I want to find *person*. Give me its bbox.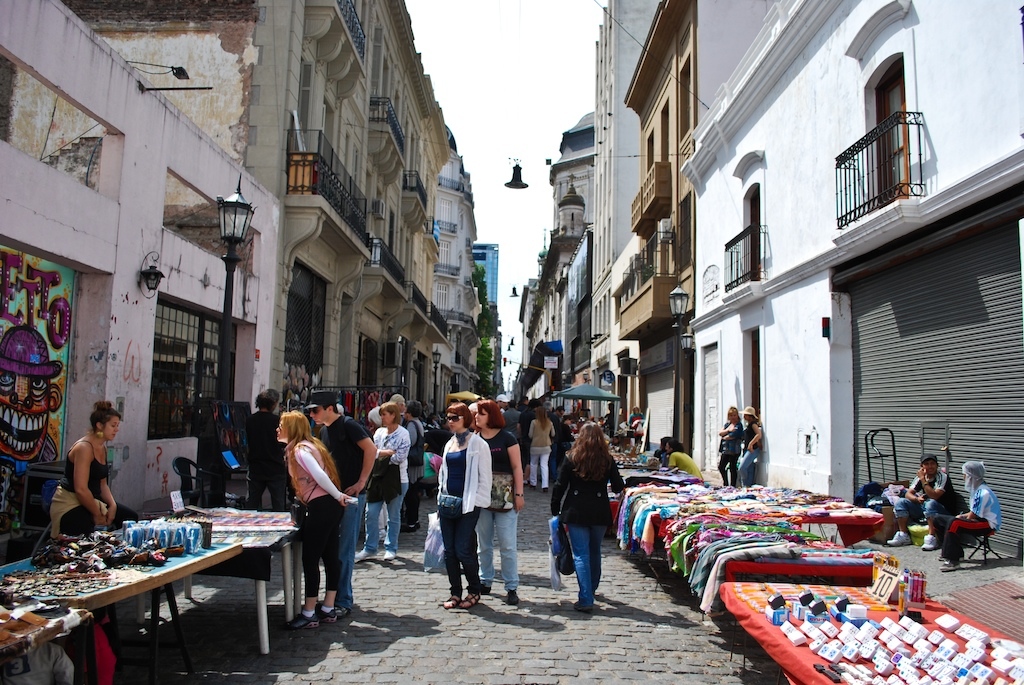
bbox(550, 413, 623, 620).
